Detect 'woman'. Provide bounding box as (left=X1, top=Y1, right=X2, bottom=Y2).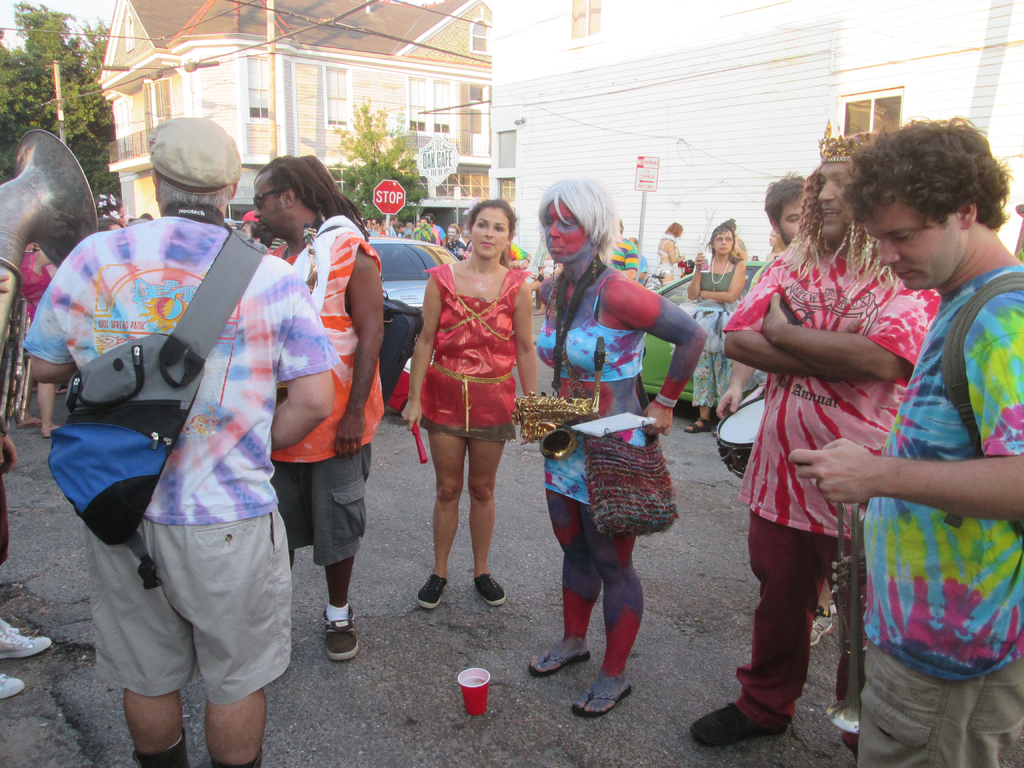
(left=653, top=225, right=687, bottom=283).
